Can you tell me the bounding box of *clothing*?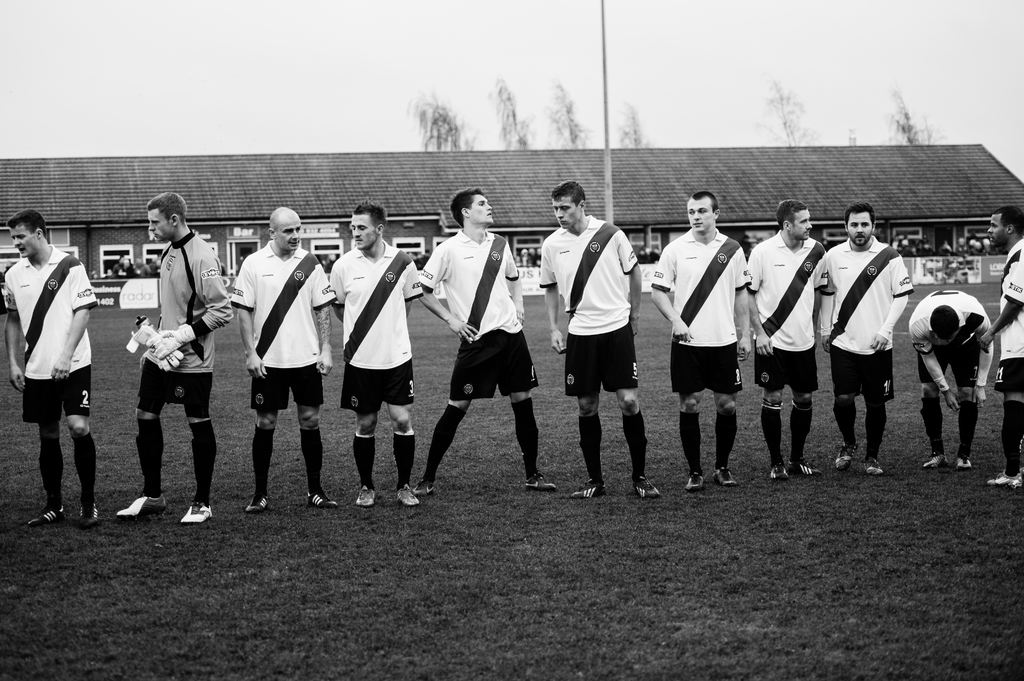
crop(342, 236, 439, 418).
